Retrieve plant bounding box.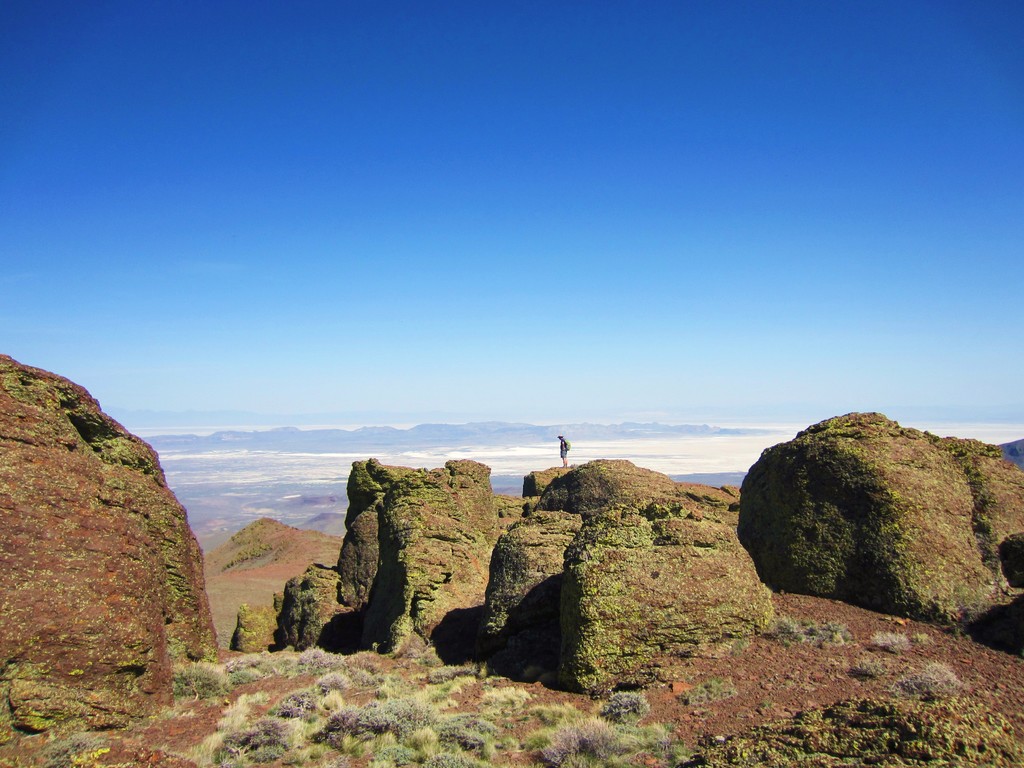
Bounding box: 328 648 392 676.
